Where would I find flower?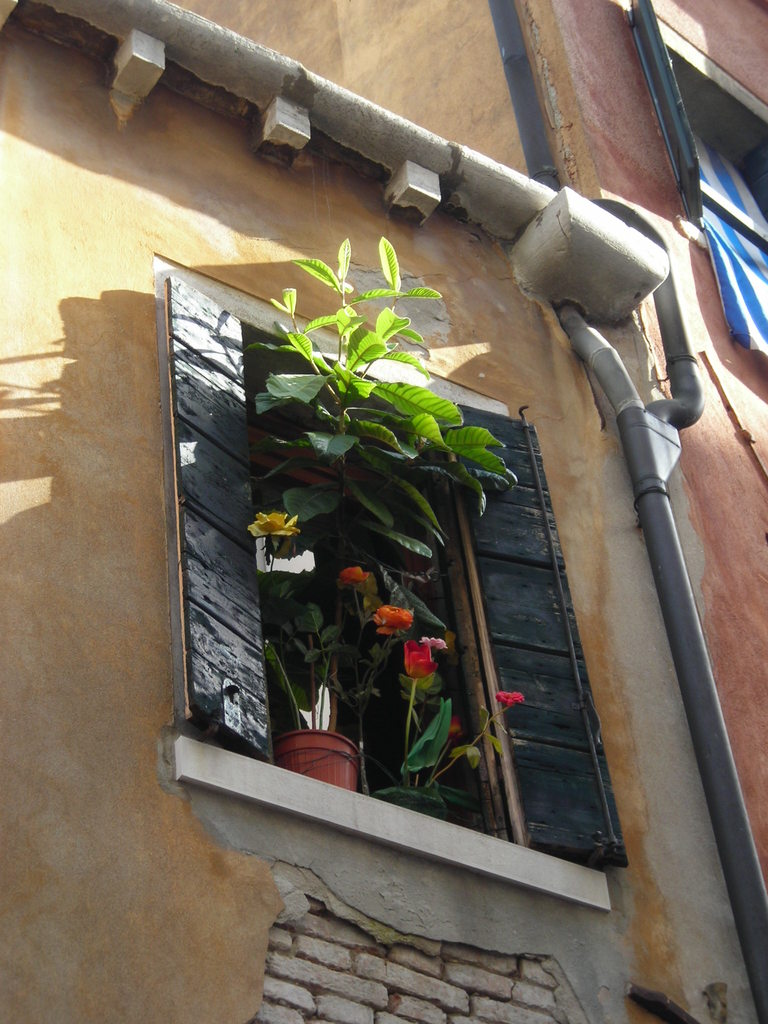
At 497/685/527/708.
